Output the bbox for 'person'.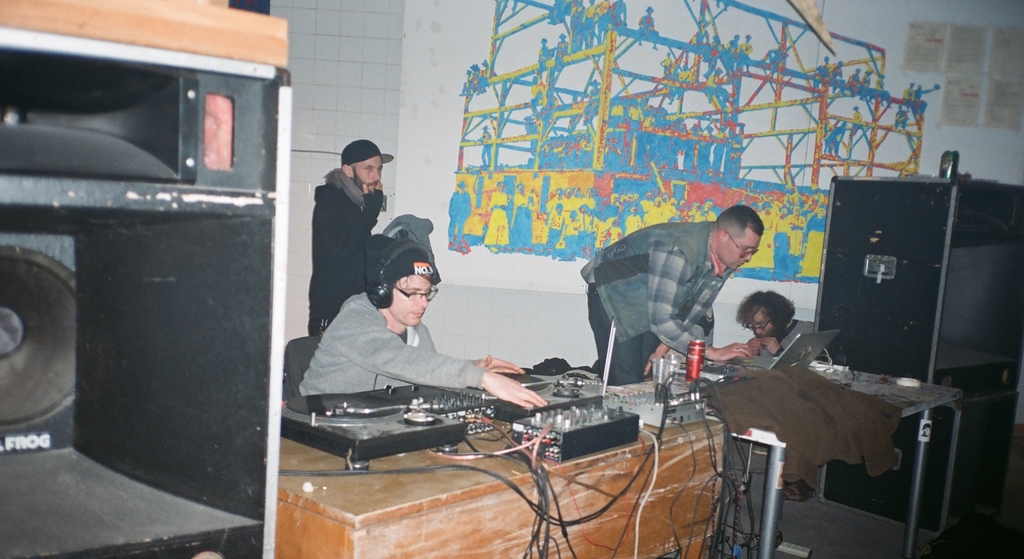
bbox=(737, 290, 818, 360).
